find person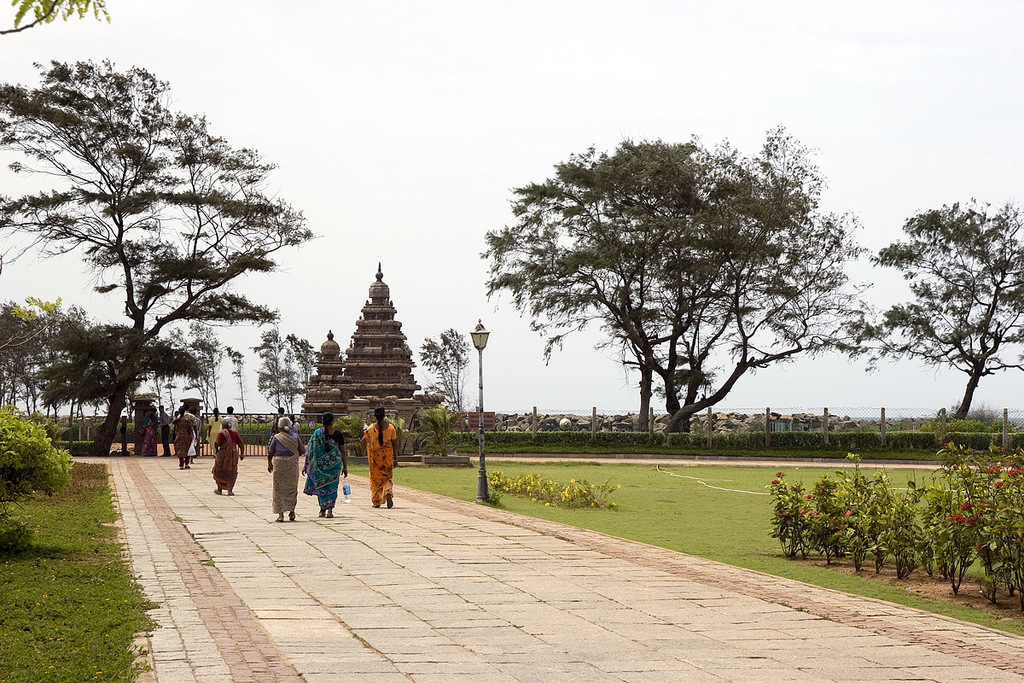
(left=300, top=406, right=350, bottom=520)
